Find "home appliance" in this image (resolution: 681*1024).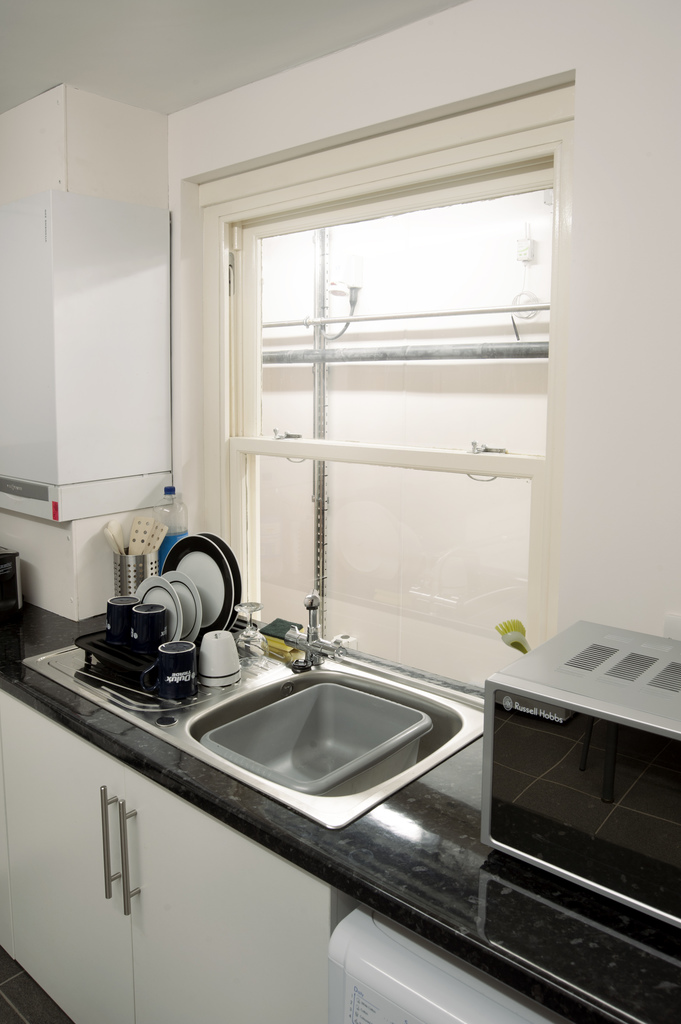
[485, 619, 680, 931].
